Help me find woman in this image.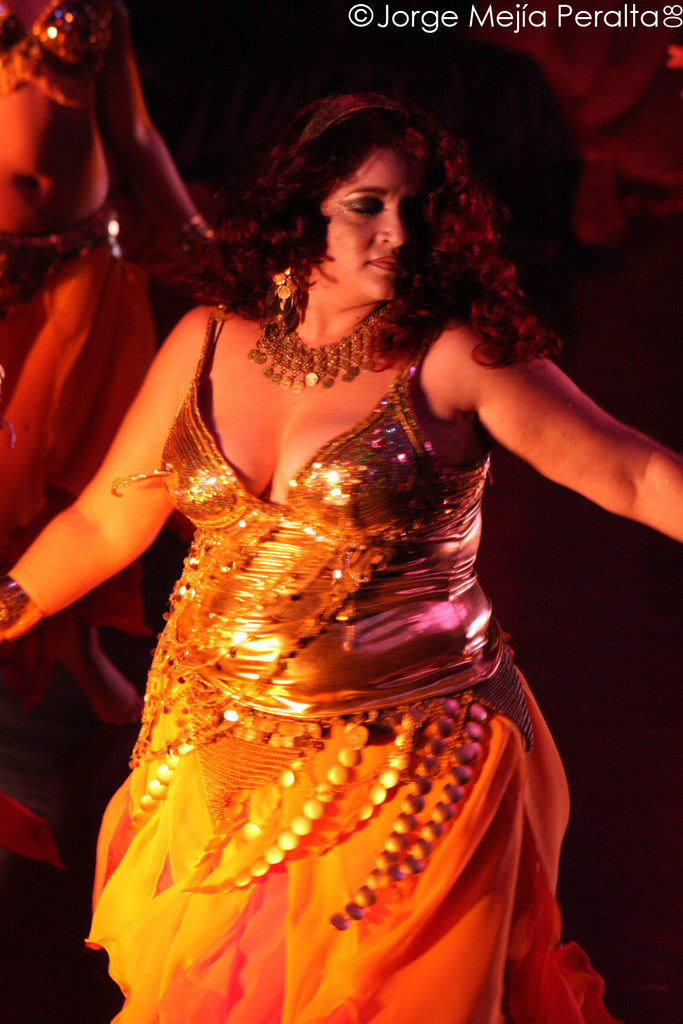
Found it: locate(0, 0, 238, 737).
